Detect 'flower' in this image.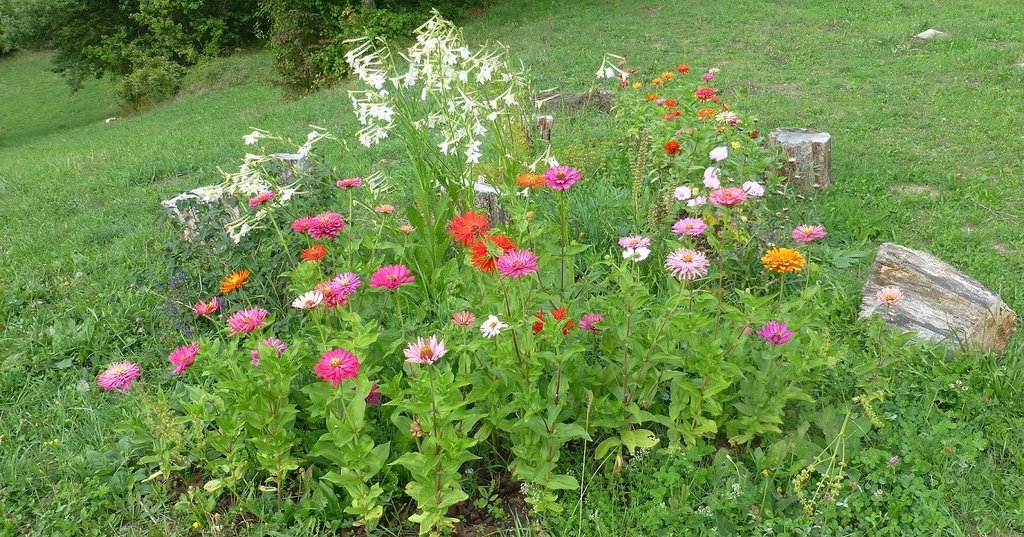
Detection: select_region(485, 311, 504, 337).
